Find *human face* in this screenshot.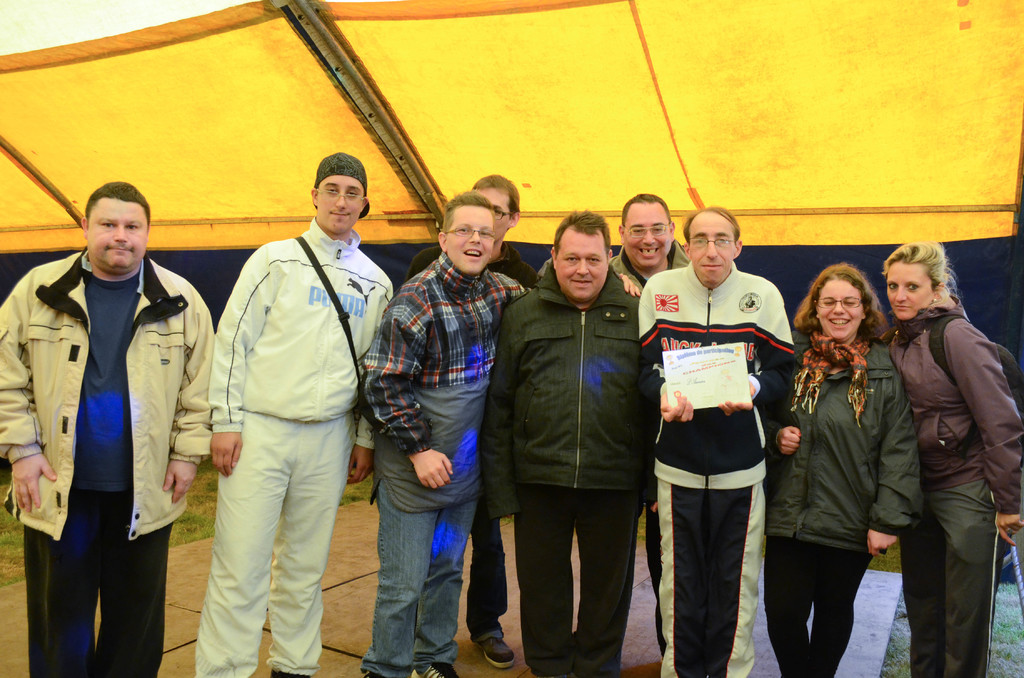
The bounding box for *human face* is crop(624, 202, 669, 265).
